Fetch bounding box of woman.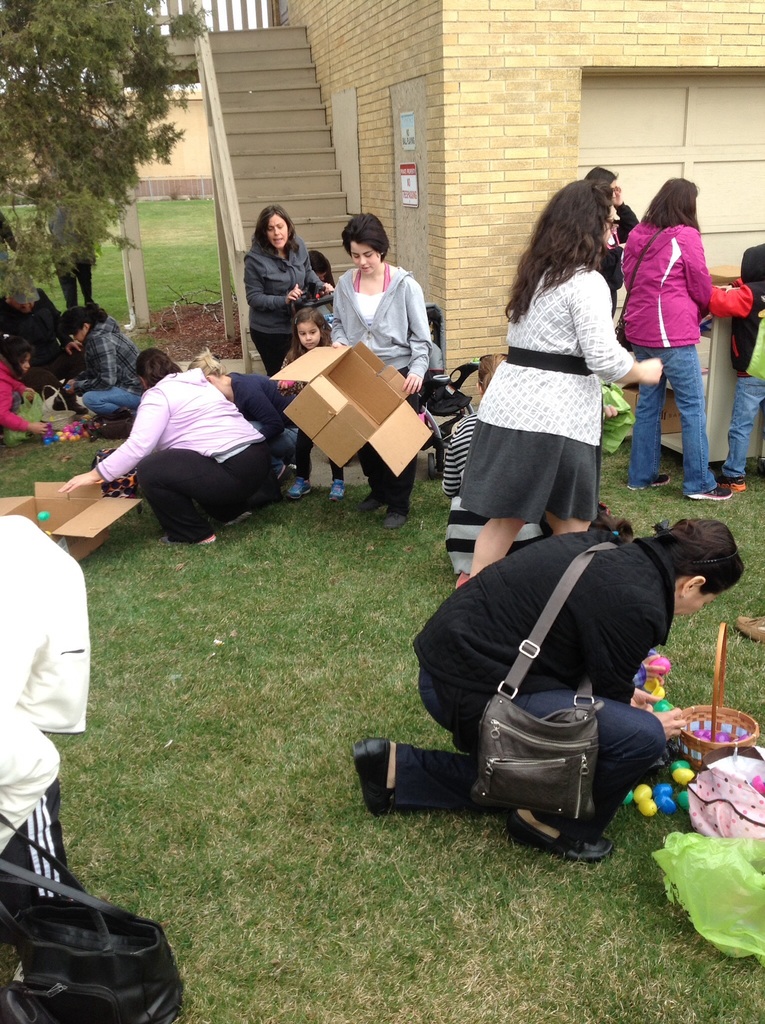
Bbox: [623, 177, 734, 508].
